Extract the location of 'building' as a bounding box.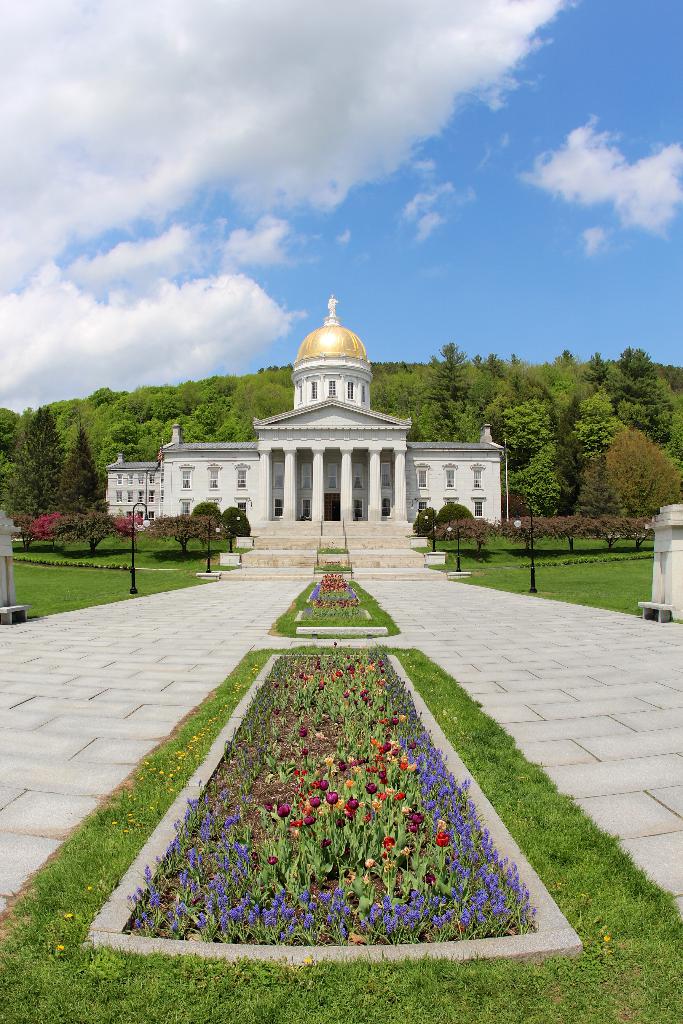
bbox(104, 292, 506, 527).
